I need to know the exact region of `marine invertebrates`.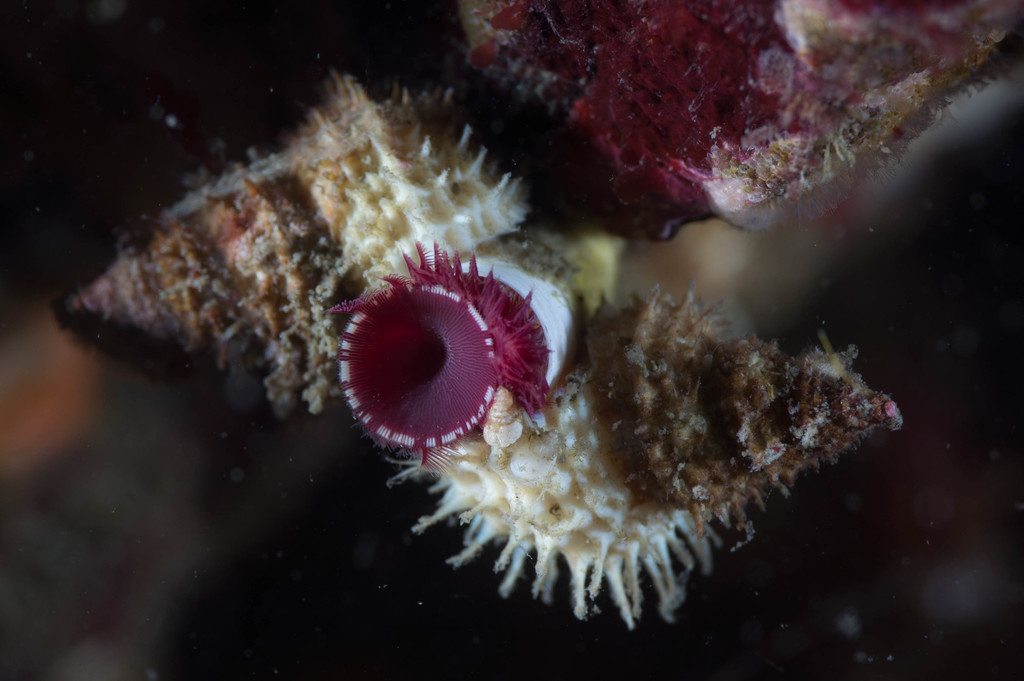
Region: select_region(435, 0, 1023, 250).
